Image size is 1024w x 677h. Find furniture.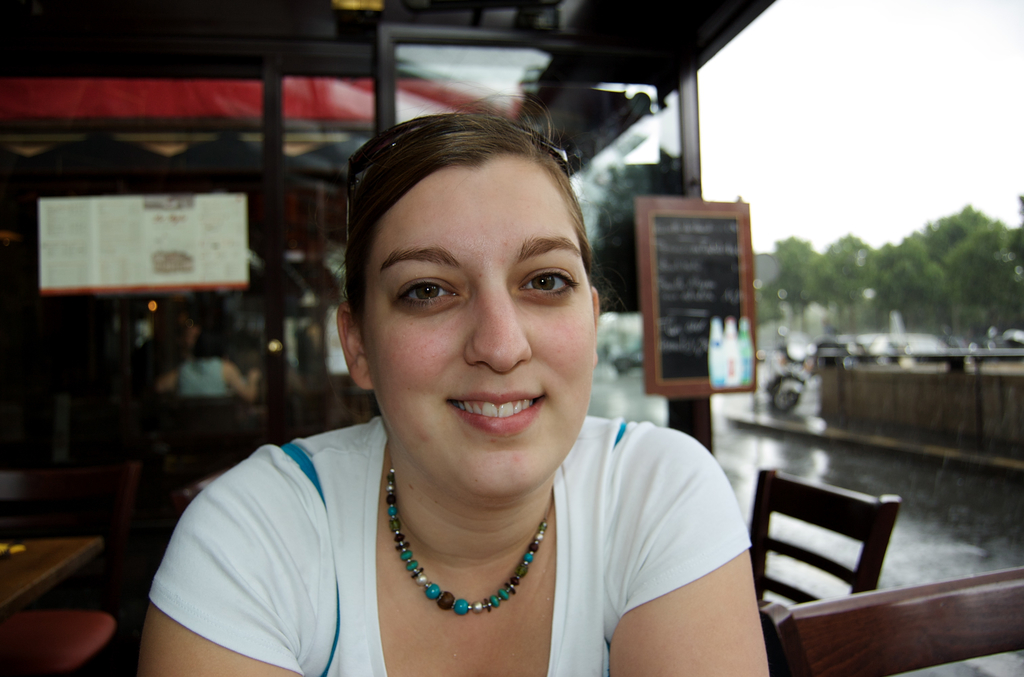
<bbox>15, 610, 114, 676</bbox>.
